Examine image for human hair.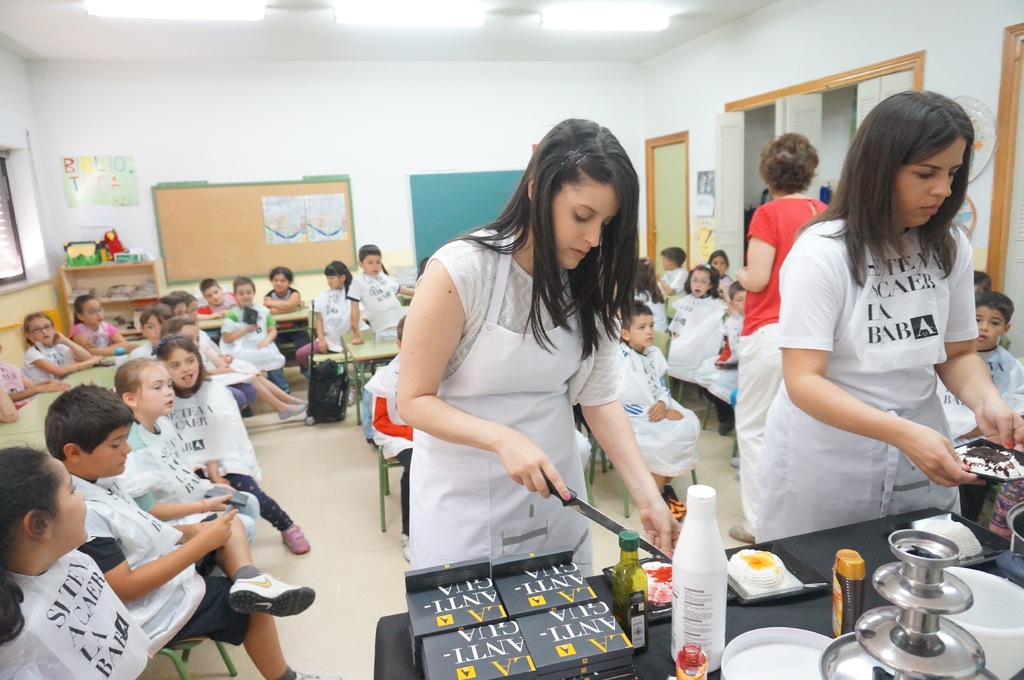
Examination result: l=25, t=314, r=53, b=351.
